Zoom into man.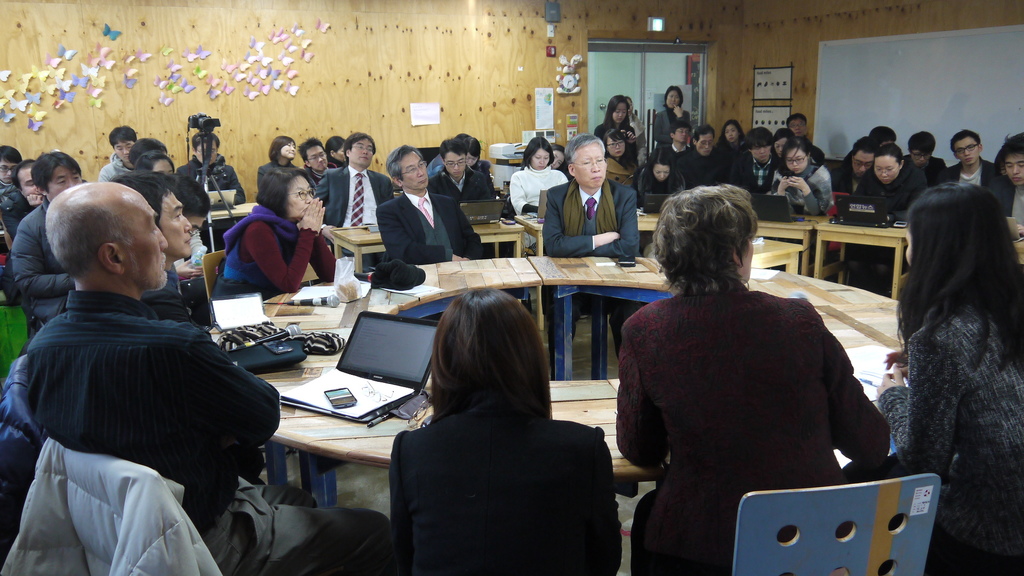
Zoom target: detection(309, 131, 395, 225).
